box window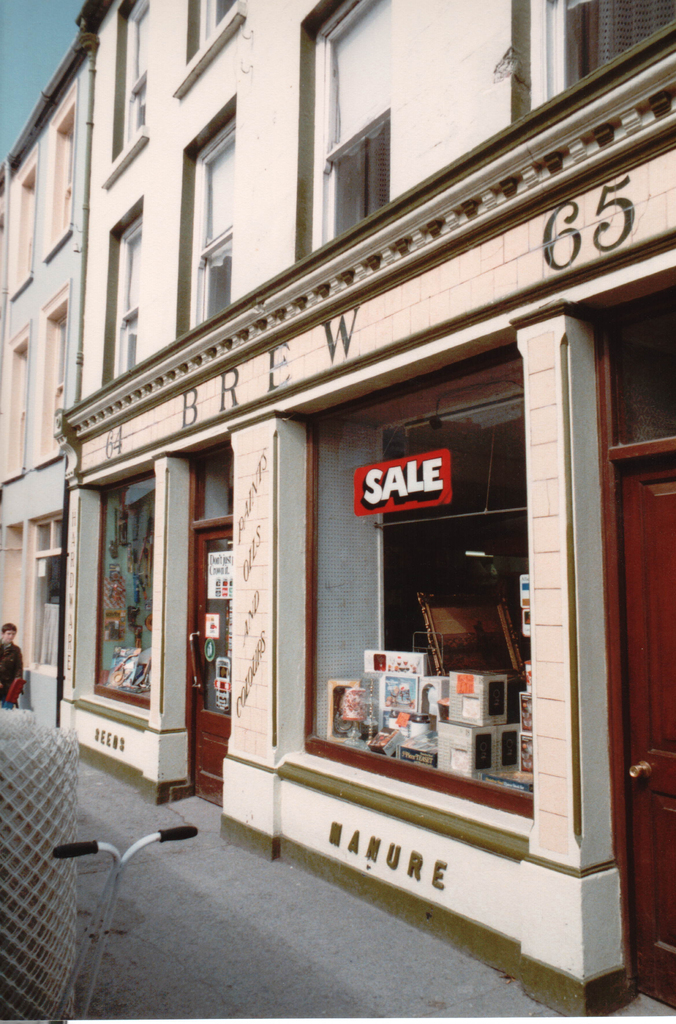
[left=101, top=212, right=146, bottom=358]
